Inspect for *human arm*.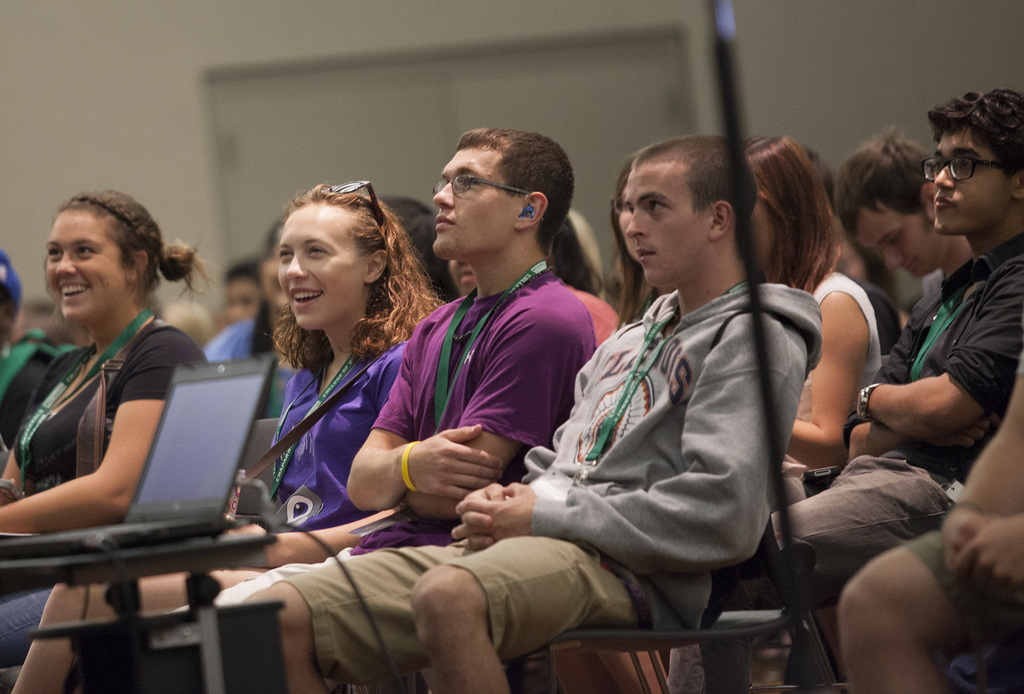
Inspection: [left=853, top=261, right=1023, bottom=455].
